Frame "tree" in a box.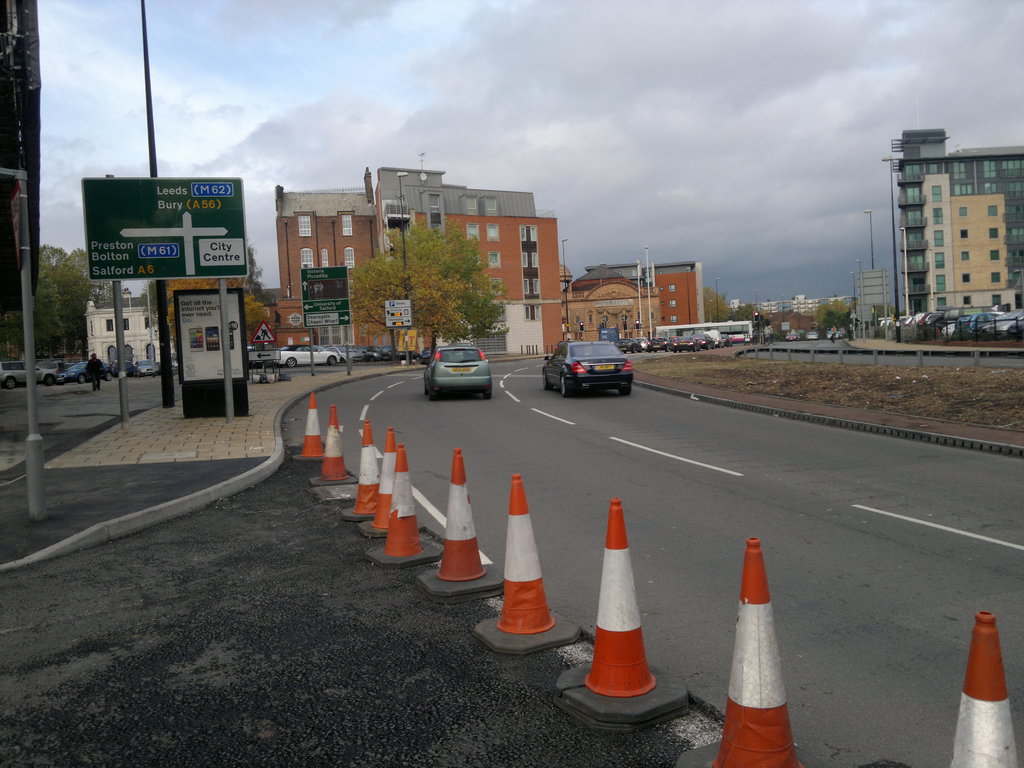
pyautogui.locateOnScreen(227, 232, 281, 333).
